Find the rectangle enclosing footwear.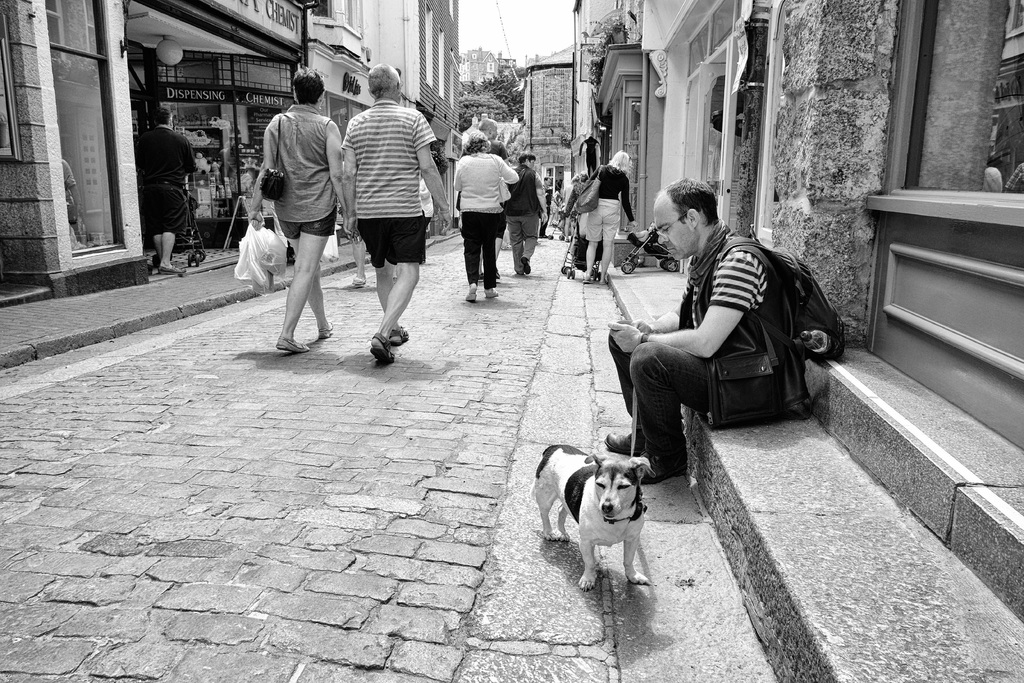
pyautogui.locateOnScreen(604, 425, 636, 450).
